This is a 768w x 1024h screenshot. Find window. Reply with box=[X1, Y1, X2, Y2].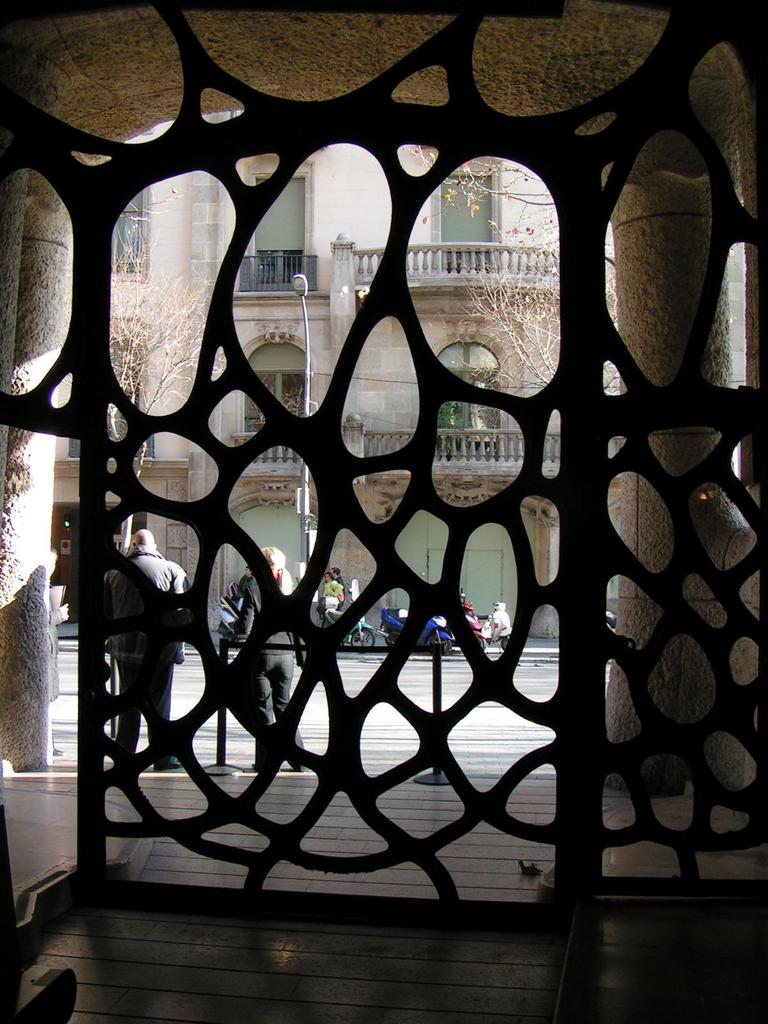
box=[112, 184, 149, 284].
